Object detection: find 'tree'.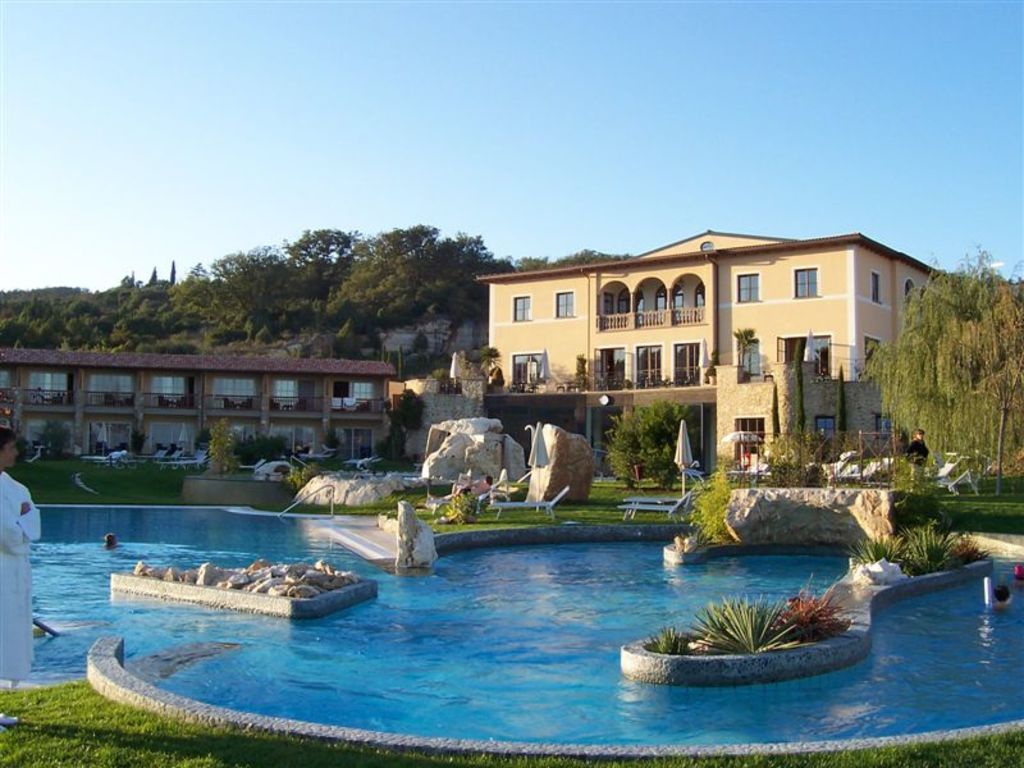
pyautogui.locateOnScreen(870, 248, 1007, 484).
